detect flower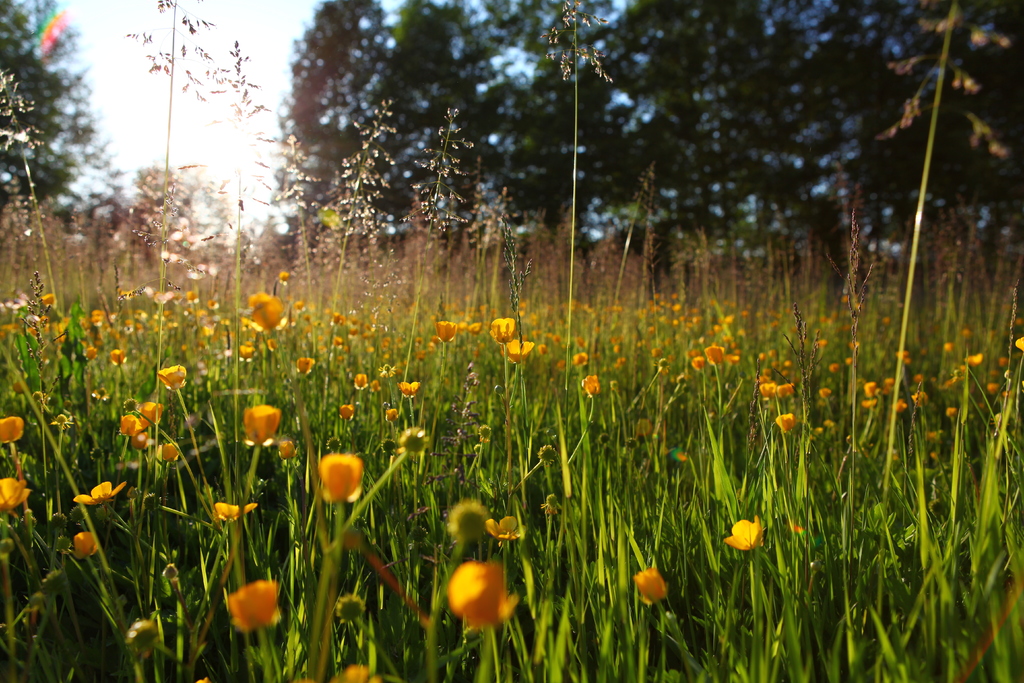
241/403/278/446
